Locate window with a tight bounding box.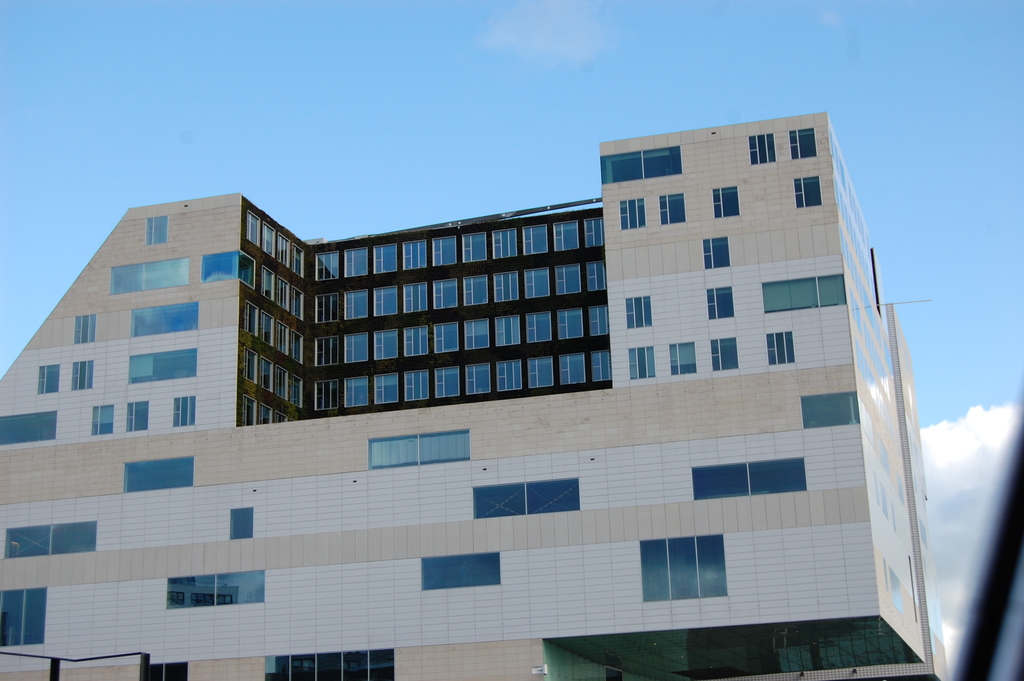
<region>245, 351, 255, 385</region>.
